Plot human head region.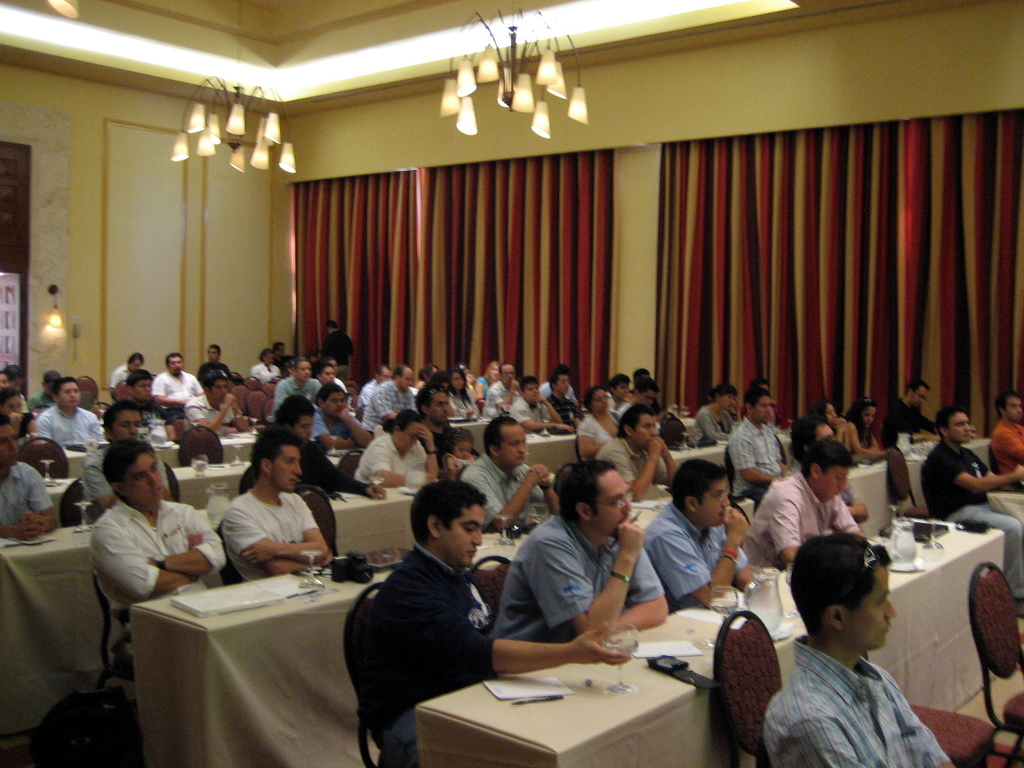
Plotted at {"x1": 409, "y1": 482, "x2": 485, "y2": 565}.
